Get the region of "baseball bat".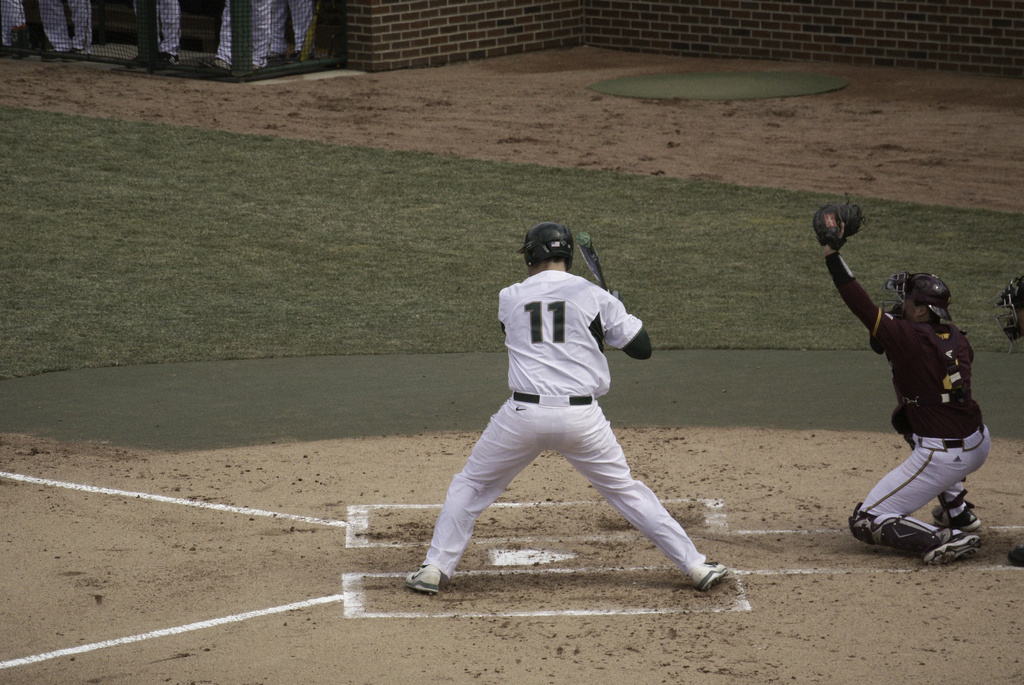
rect(575, 233, 608, 291).
